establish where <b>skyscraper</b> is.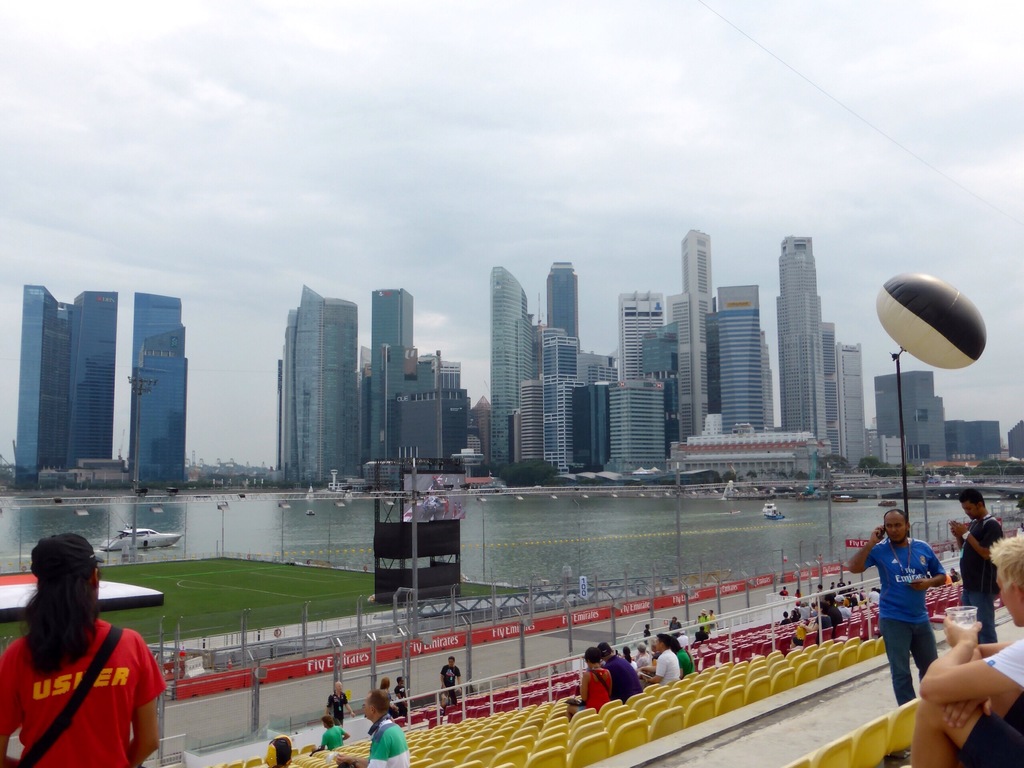
Established at crop(10, 281, 76, 494).
